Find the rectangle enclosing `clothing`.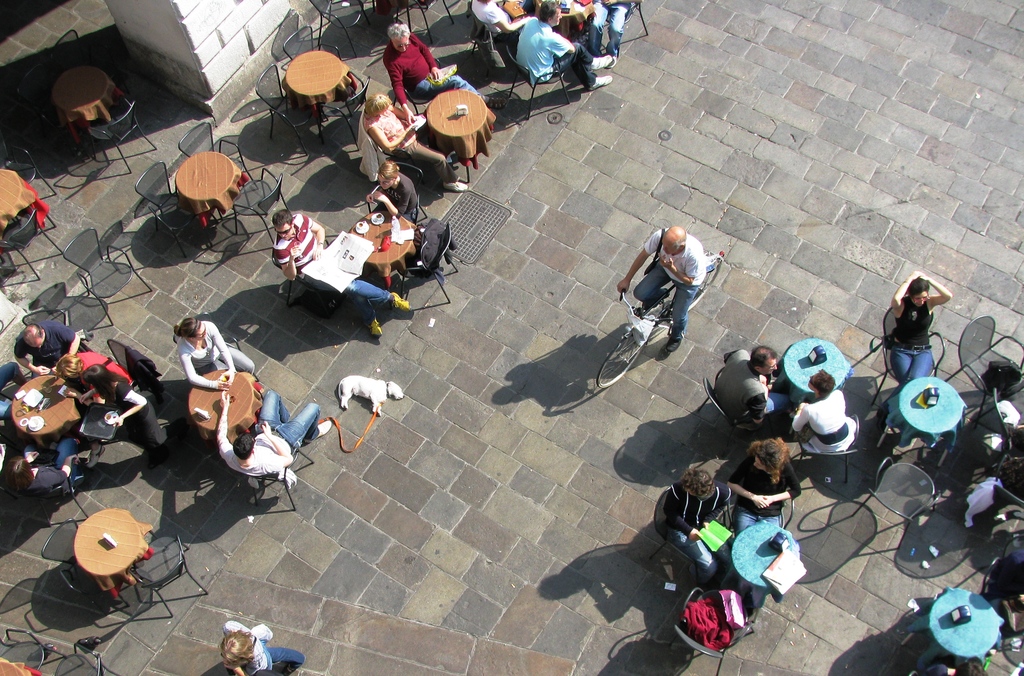
(x1=219, y1=391, x2=323, y2=478).
